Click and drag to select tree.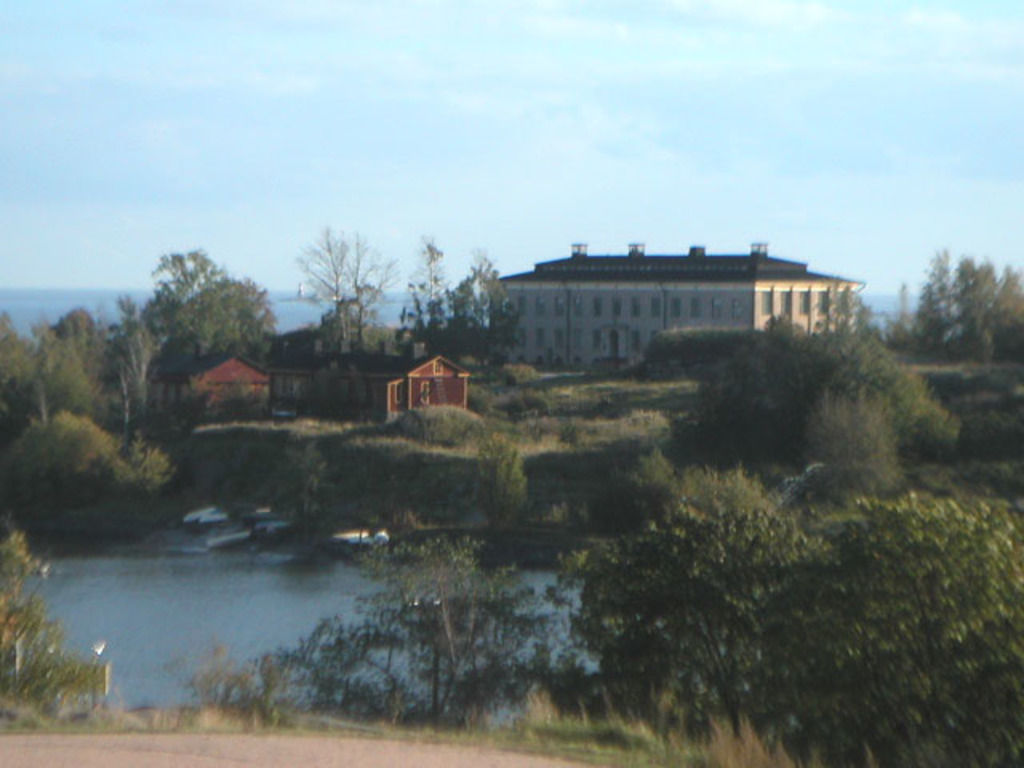
Selection: (301,222,411,422).
